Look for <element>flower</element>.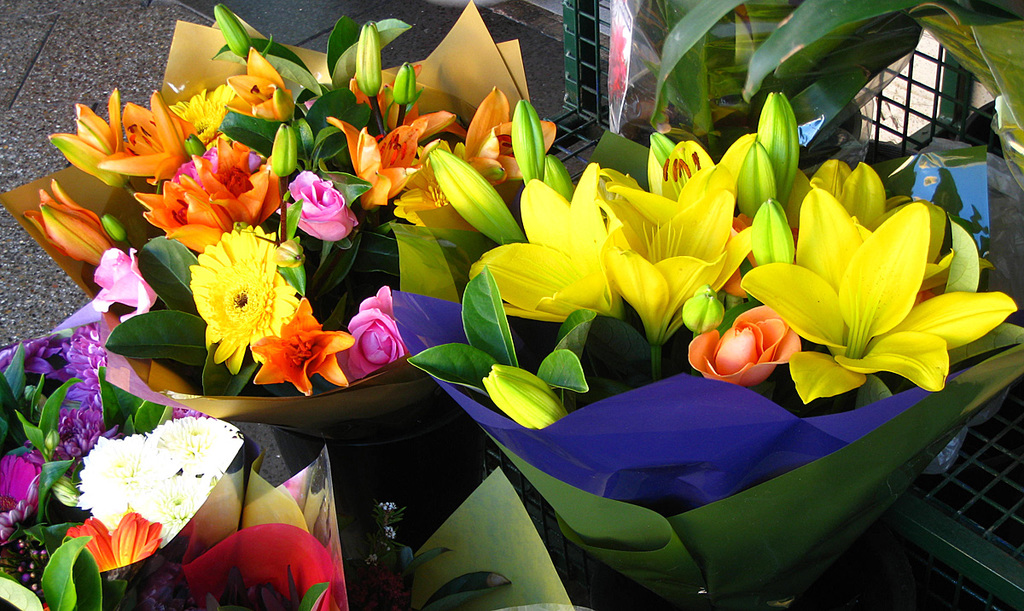
Found: bbox=[335, 287, 404, 382].
